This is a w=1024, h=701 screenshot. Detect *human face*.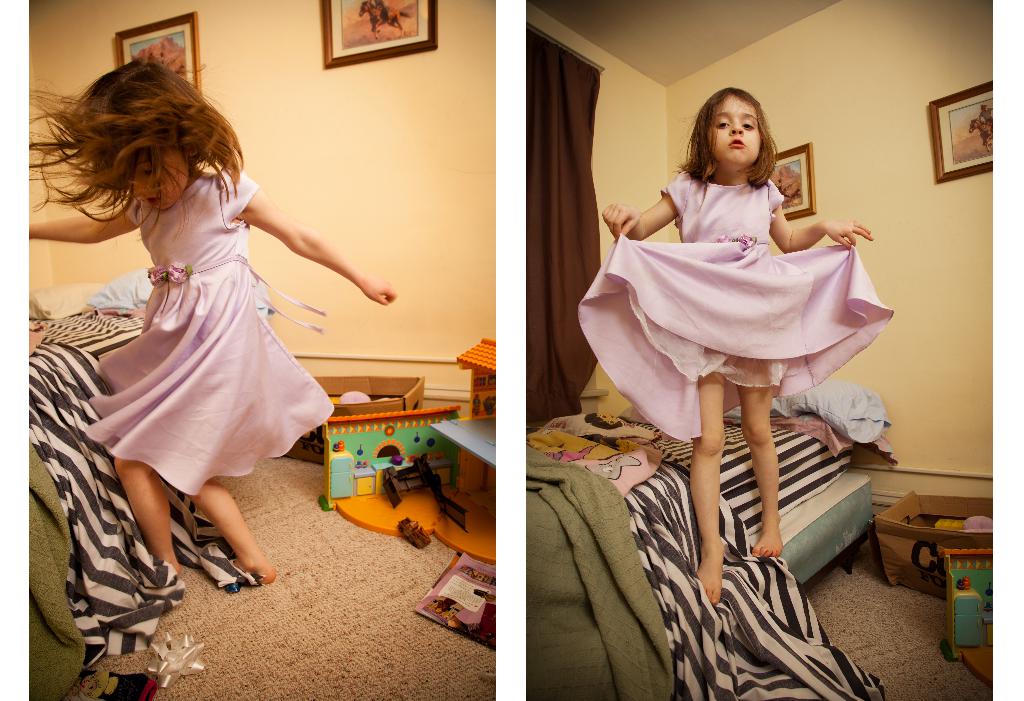
708 97 758 165.
